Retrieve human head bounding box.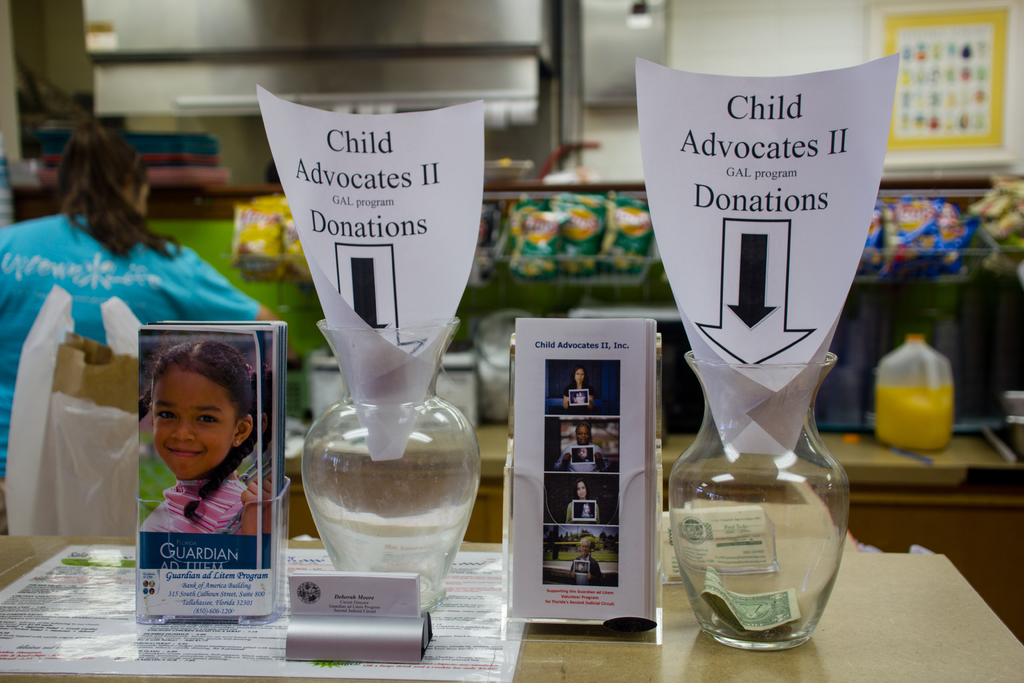
Bounding box: 573,422,590,446.
